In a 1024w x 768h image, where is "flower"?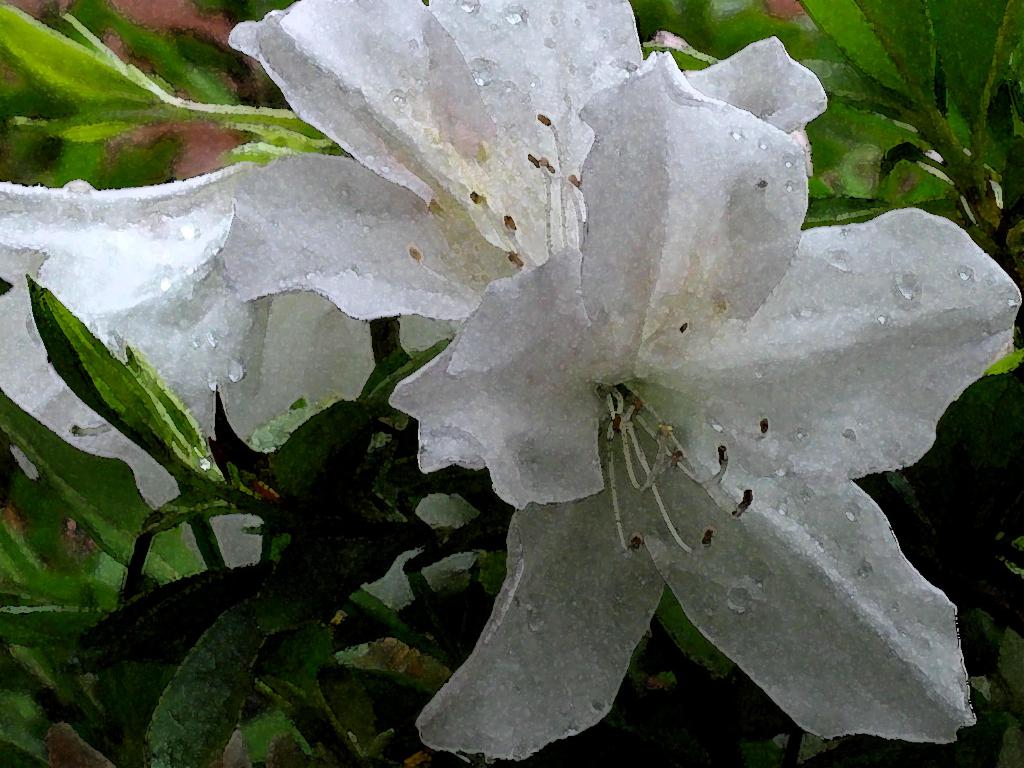
x1=0, y1=0, x2=636, y2=521.
